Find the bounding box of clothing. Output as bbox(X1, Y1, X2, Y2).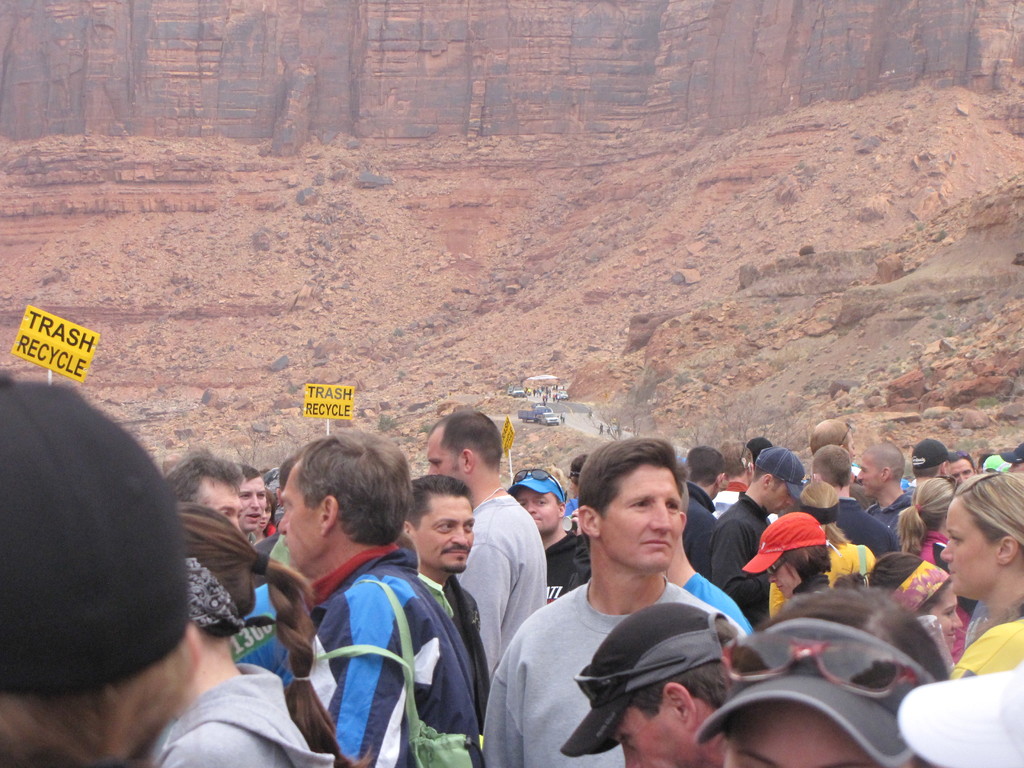
bbox(950, 620, 1023, 683).
